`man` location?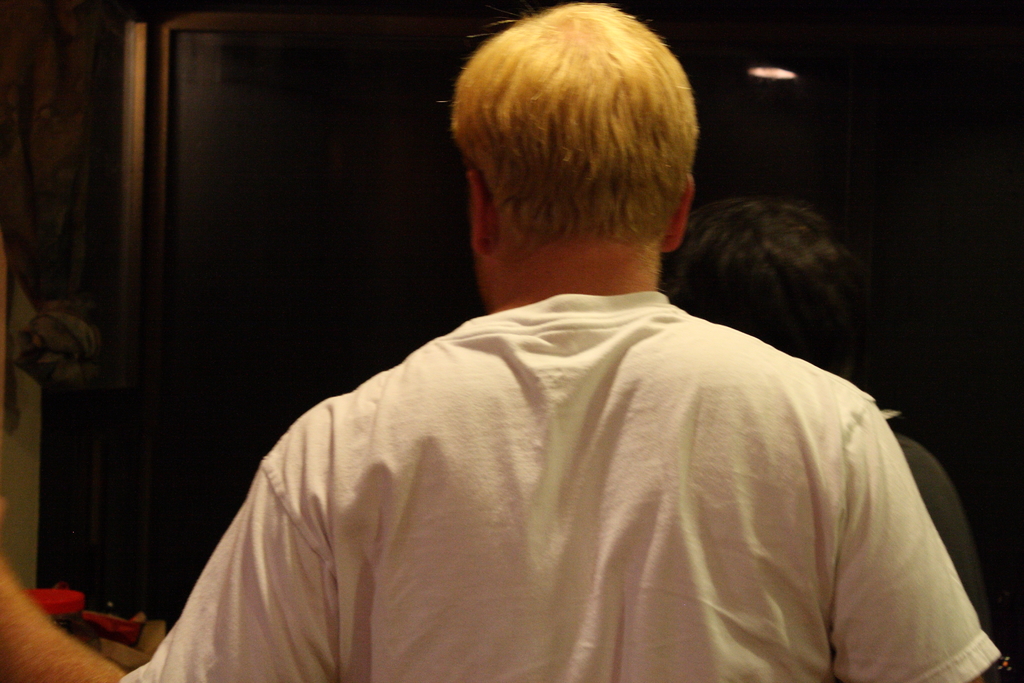
<bbox>645, 186, 995, 641</bbox>
